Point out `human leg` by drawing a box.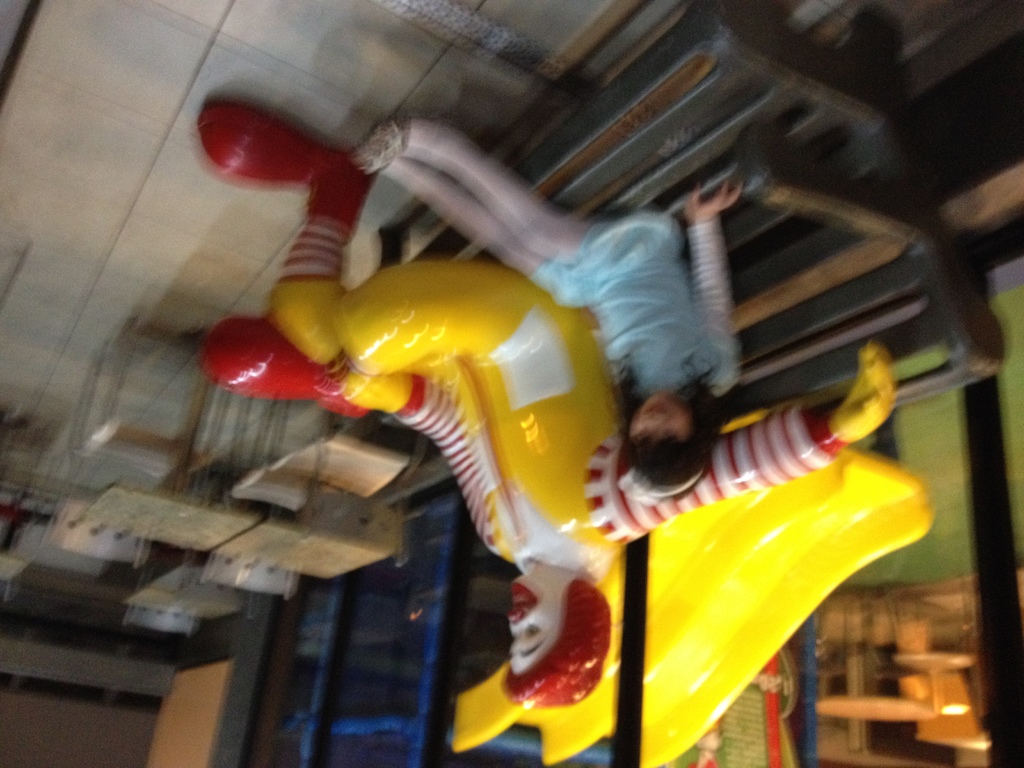
bbox(353, 157, 600, 307).
